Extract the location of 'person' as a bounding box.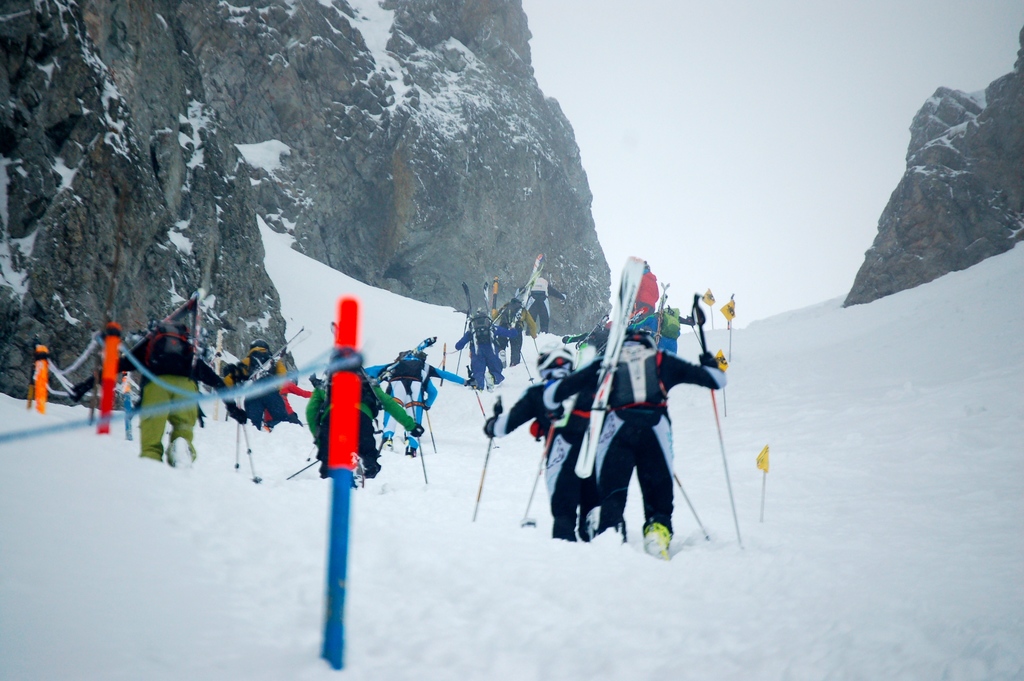
(366,340,438,454).
